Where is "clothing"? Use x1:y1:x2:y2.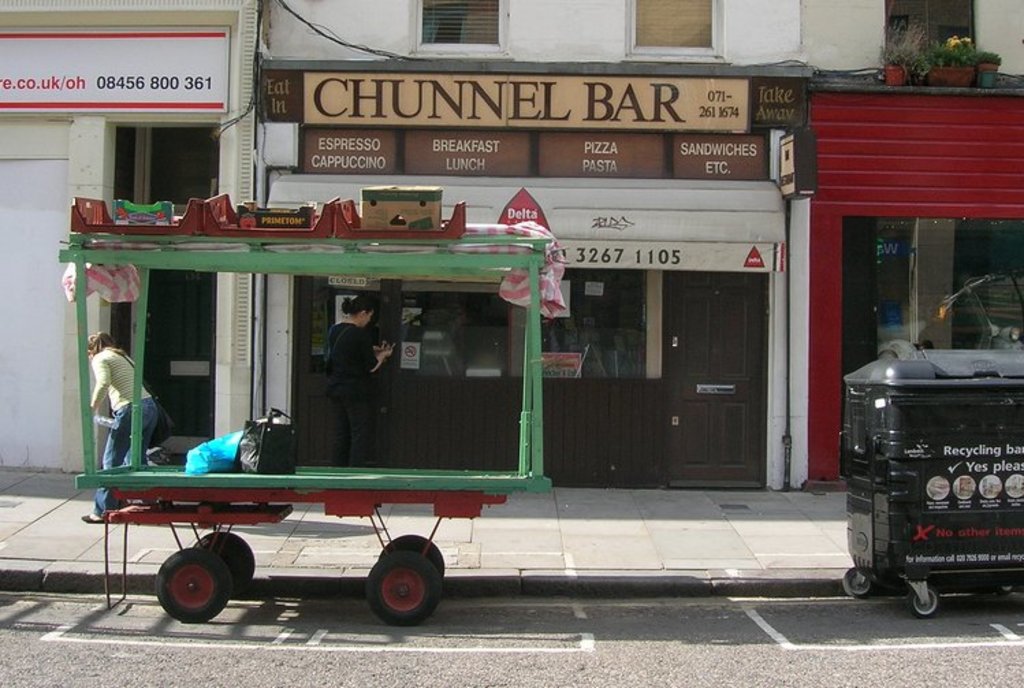
75:321:165:498.
